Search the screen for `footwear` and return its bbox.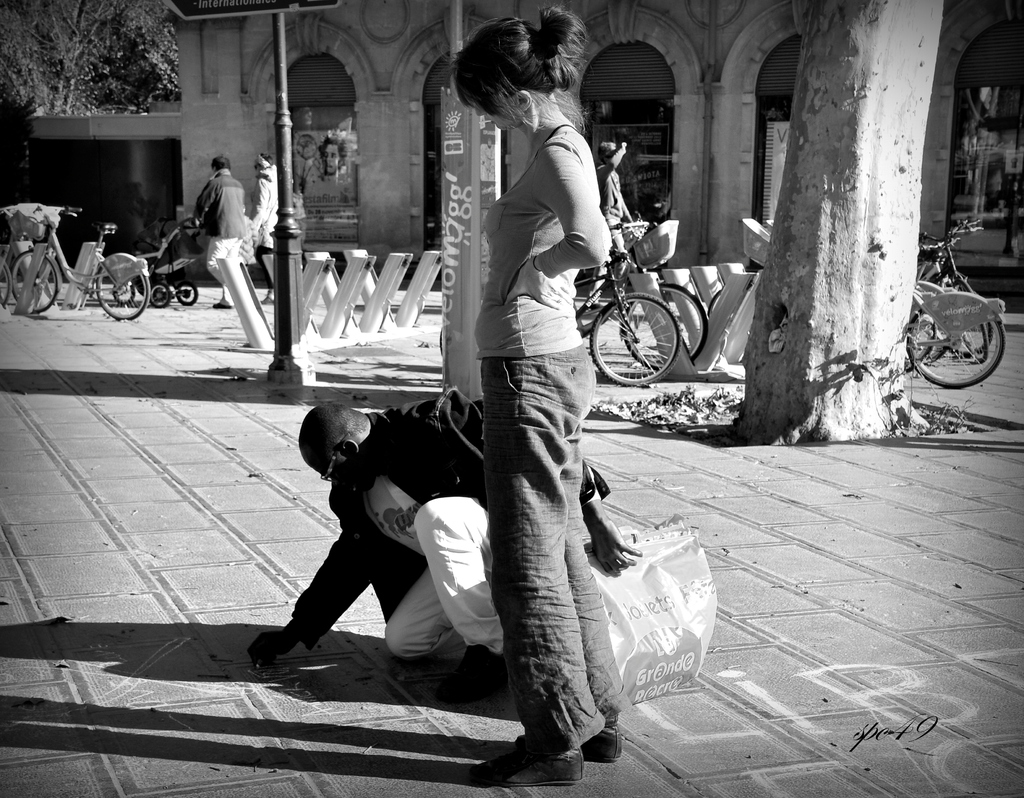
Found: 514,722,624,765.
